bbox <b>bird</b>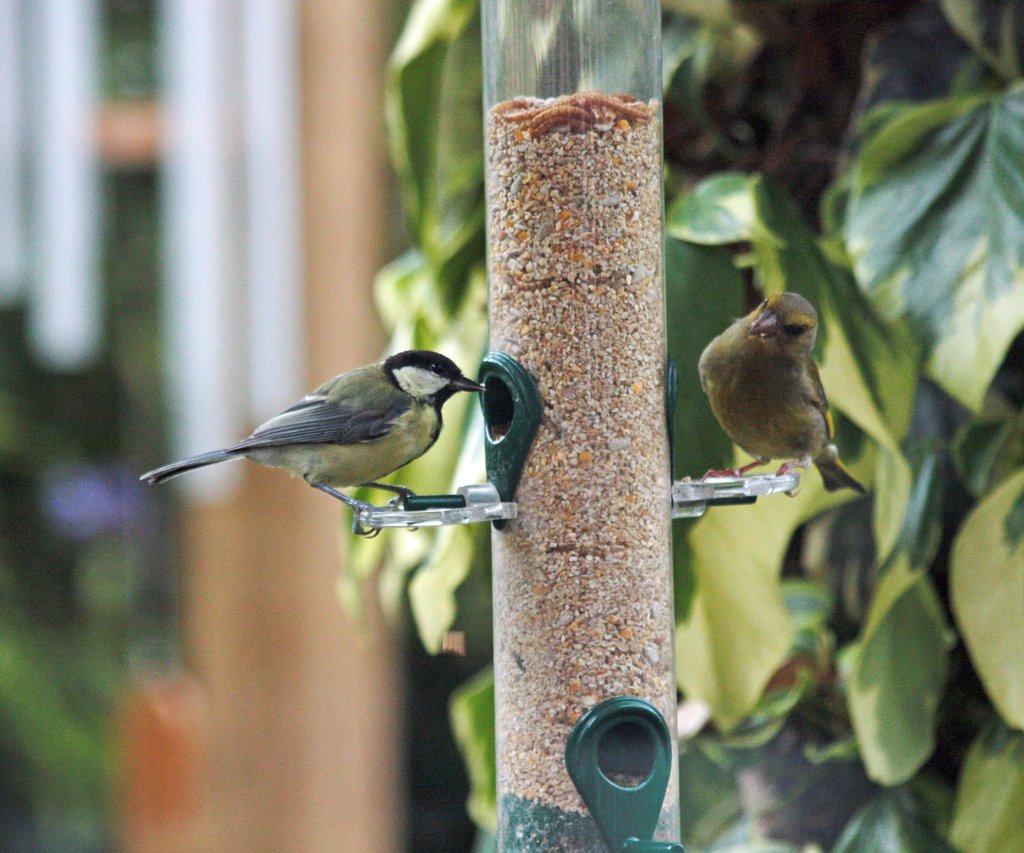
box=[701, 294, 868, 496]
